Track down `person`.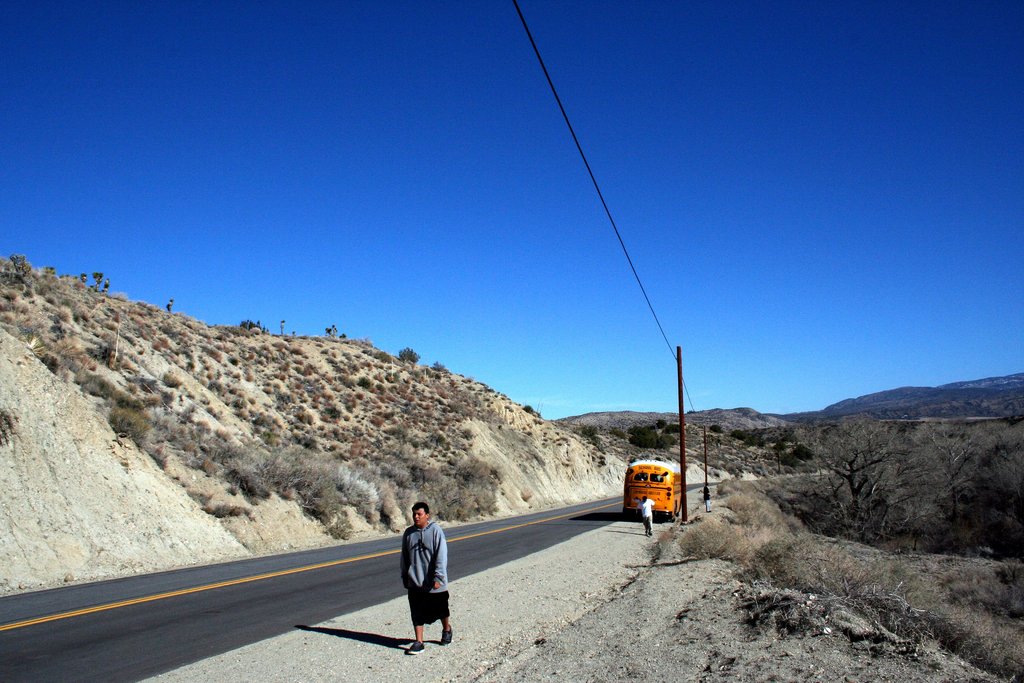
Tracked to bbox(392, 497, 459, 653).
